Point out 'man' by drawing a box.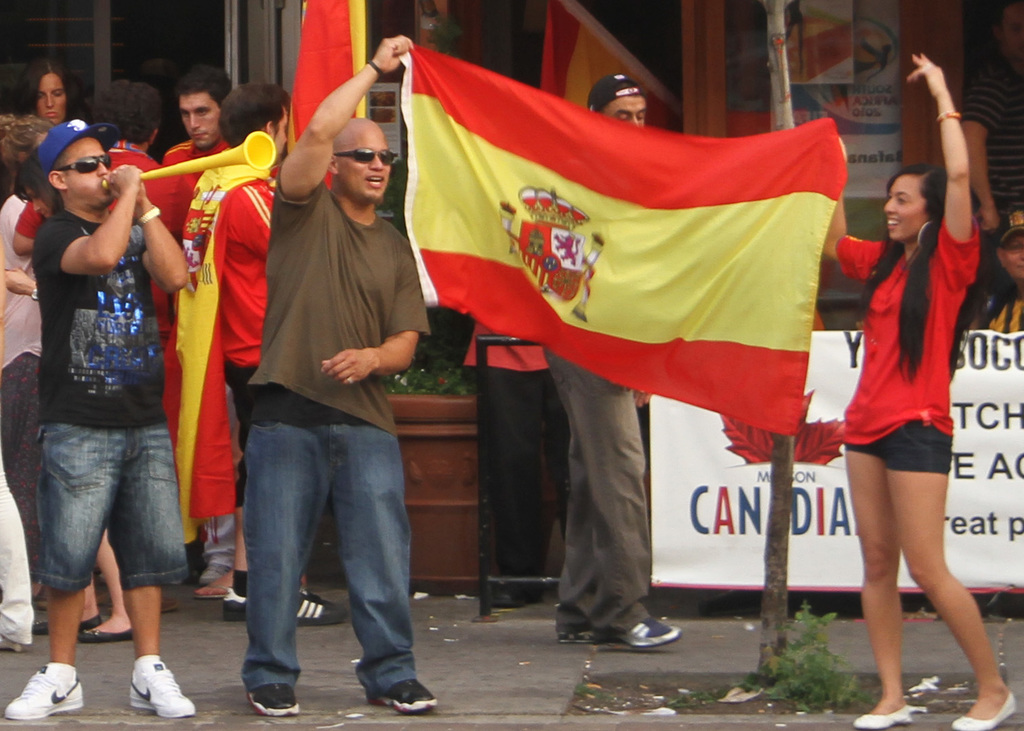
detection(240, 26, 446, 717).
